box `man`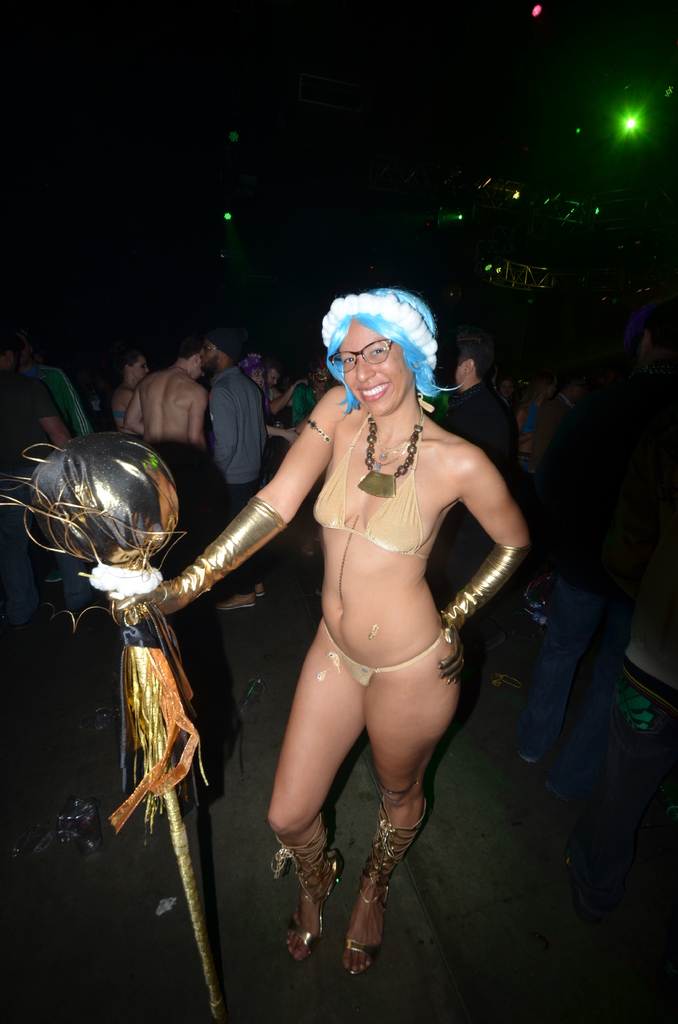
x1=541, y1=368, x2=588, y2=469
